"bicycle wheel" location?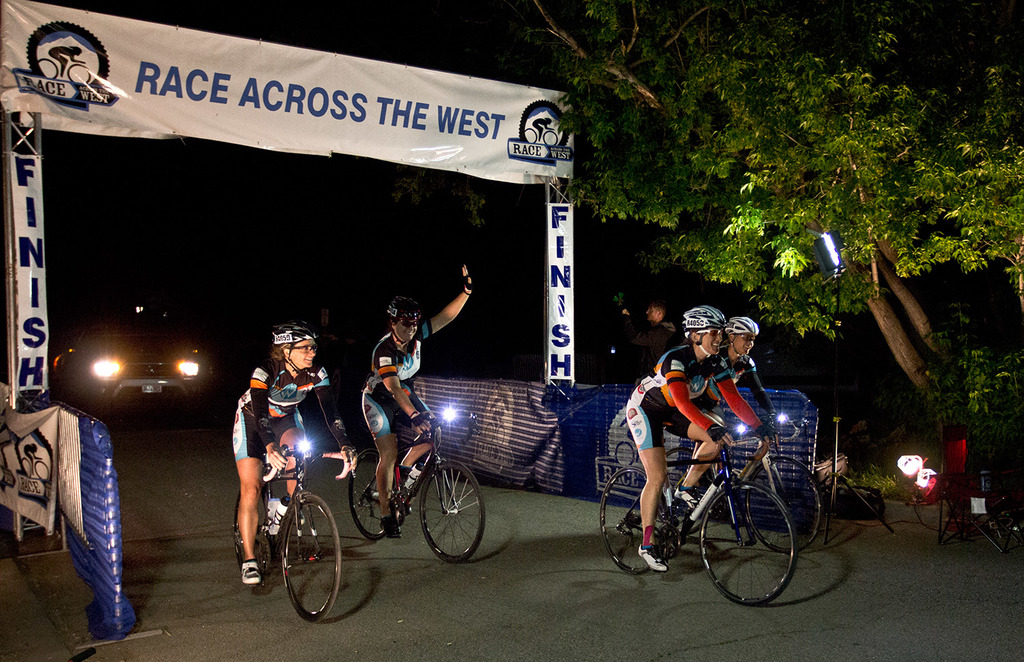
BBox(418, 461, 485, 565)
